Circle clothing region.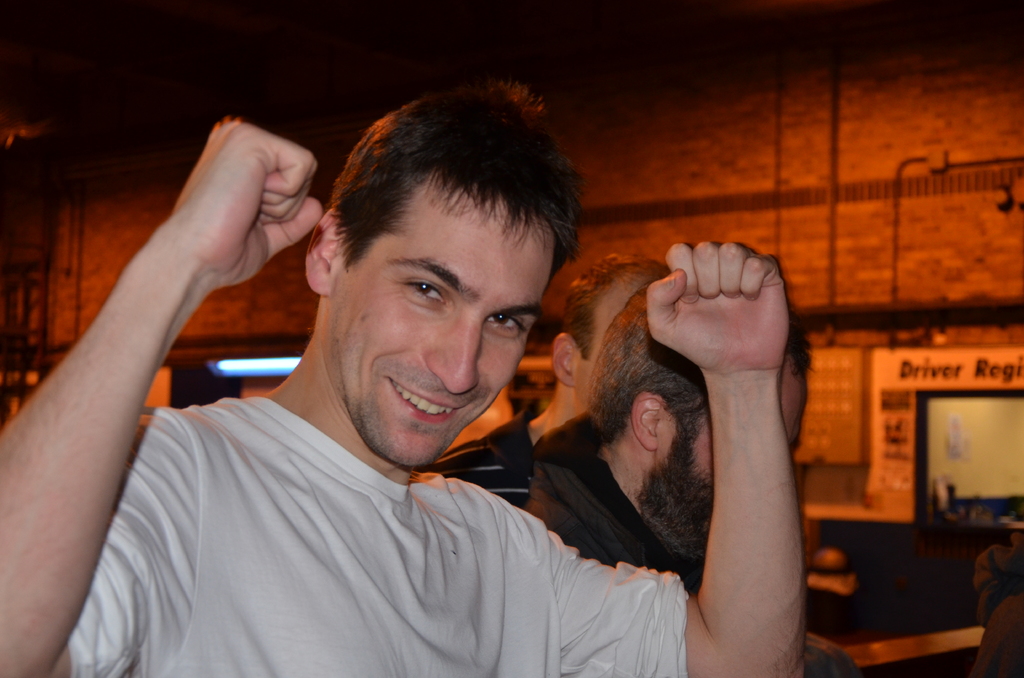
Region: (x1=508, y1=428, x2=685, y2=586).
